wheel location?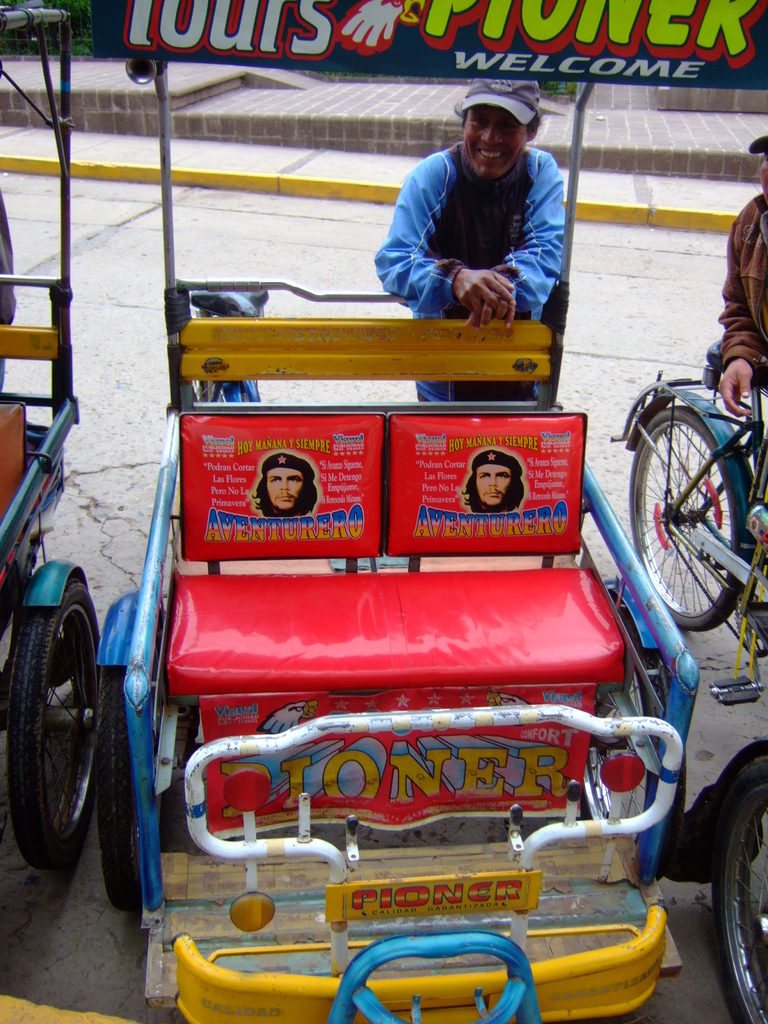
select_region(632, 405, 747, 627)
